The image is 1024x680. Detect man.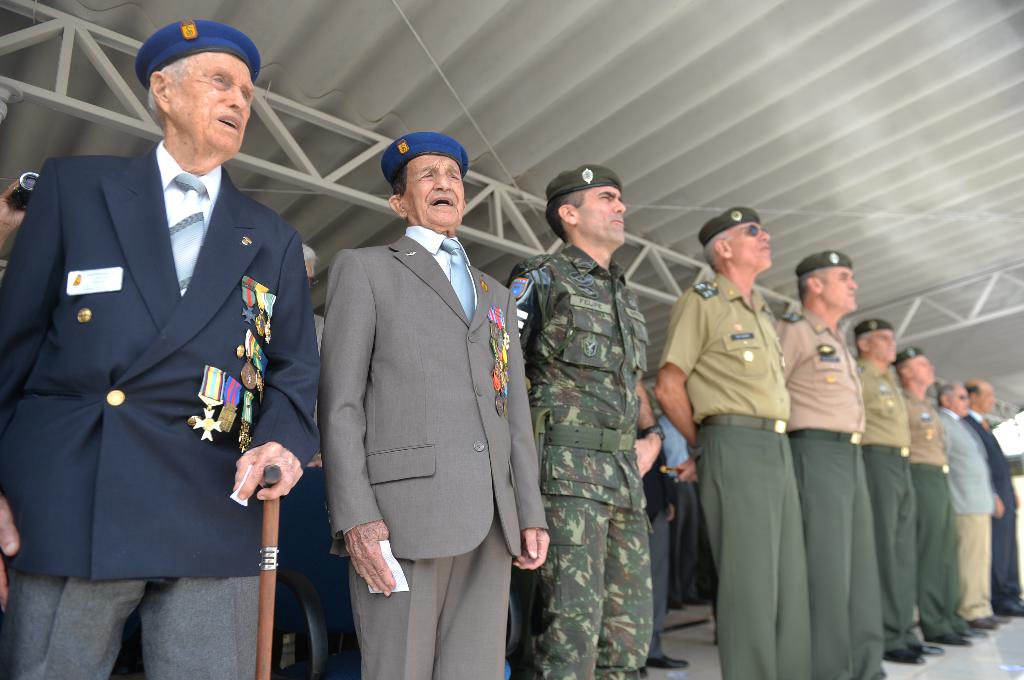
Detection: <region>643, 454, 688, 668</region>.
